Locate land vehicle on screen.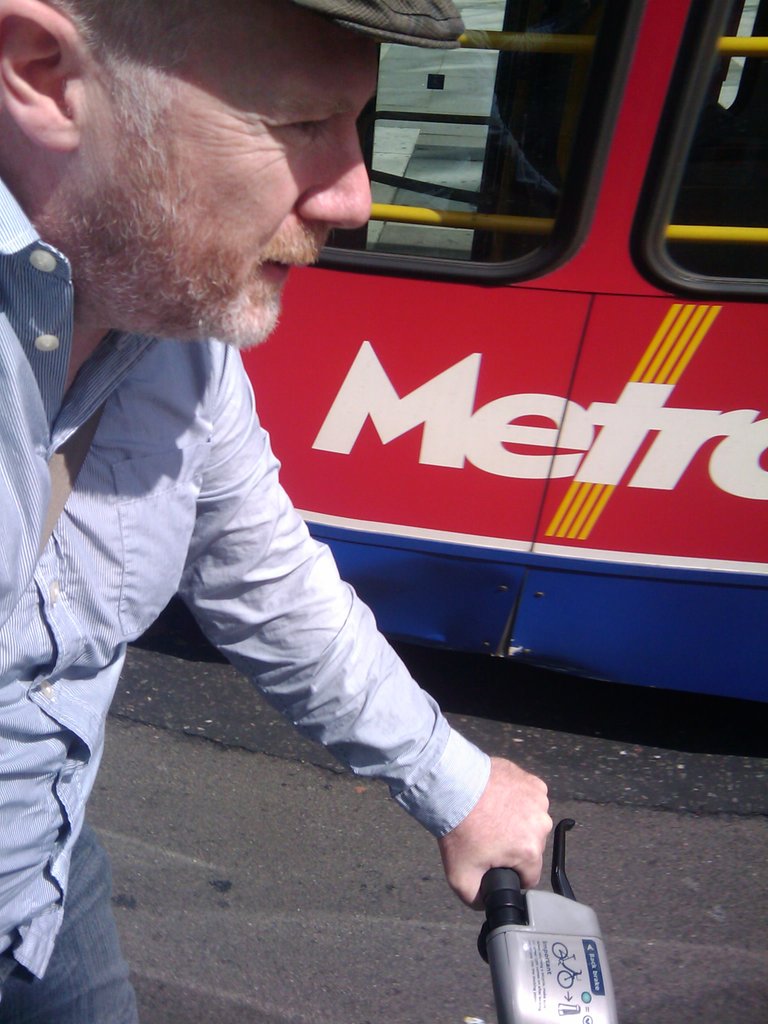
On screen at 241, 0, 767, 718.
